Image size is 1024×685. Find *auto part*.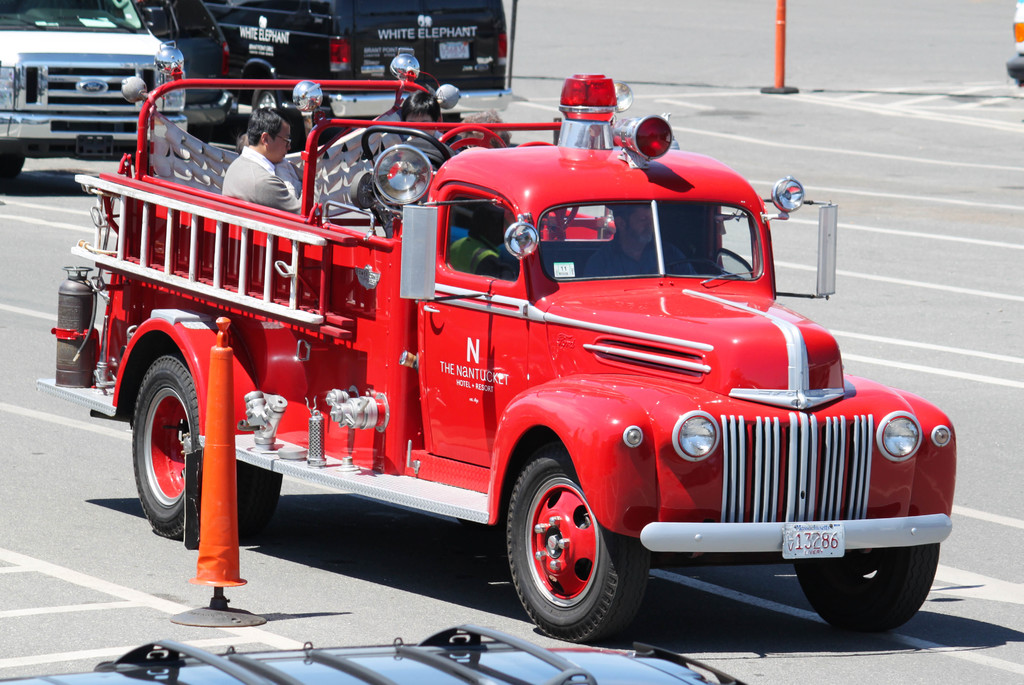
<bbox>499, 218, 542, 257</bbox>.
